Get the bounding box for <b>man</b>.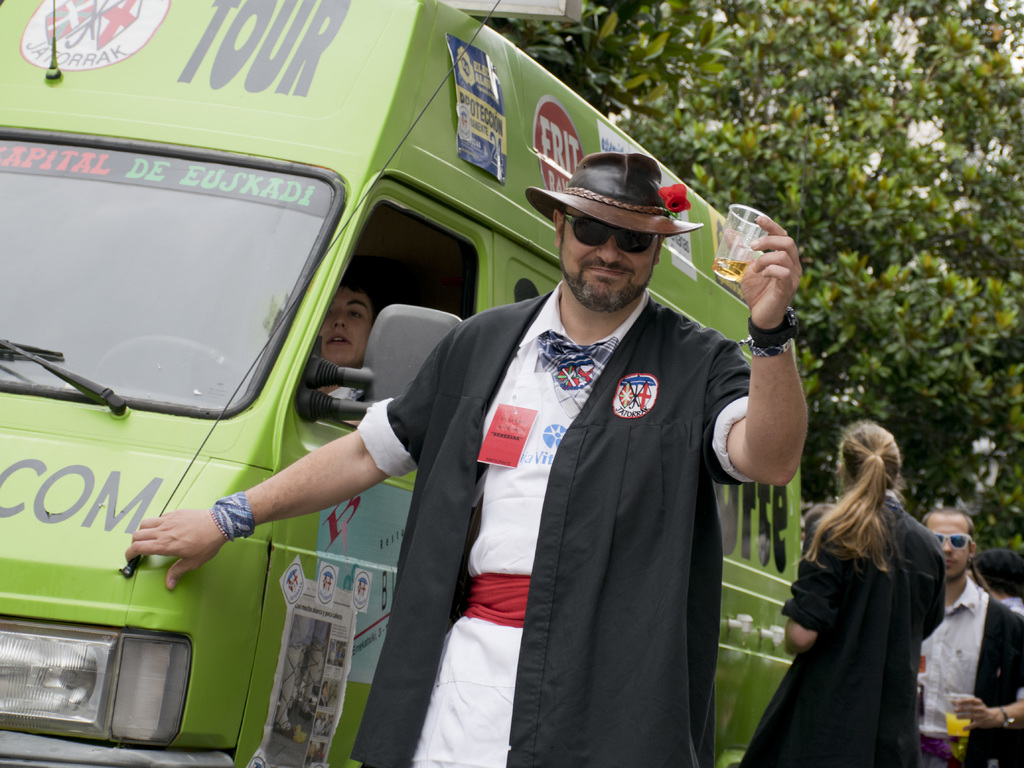
pyautogui.locateOnScreen(110, 125, 817, 767).
